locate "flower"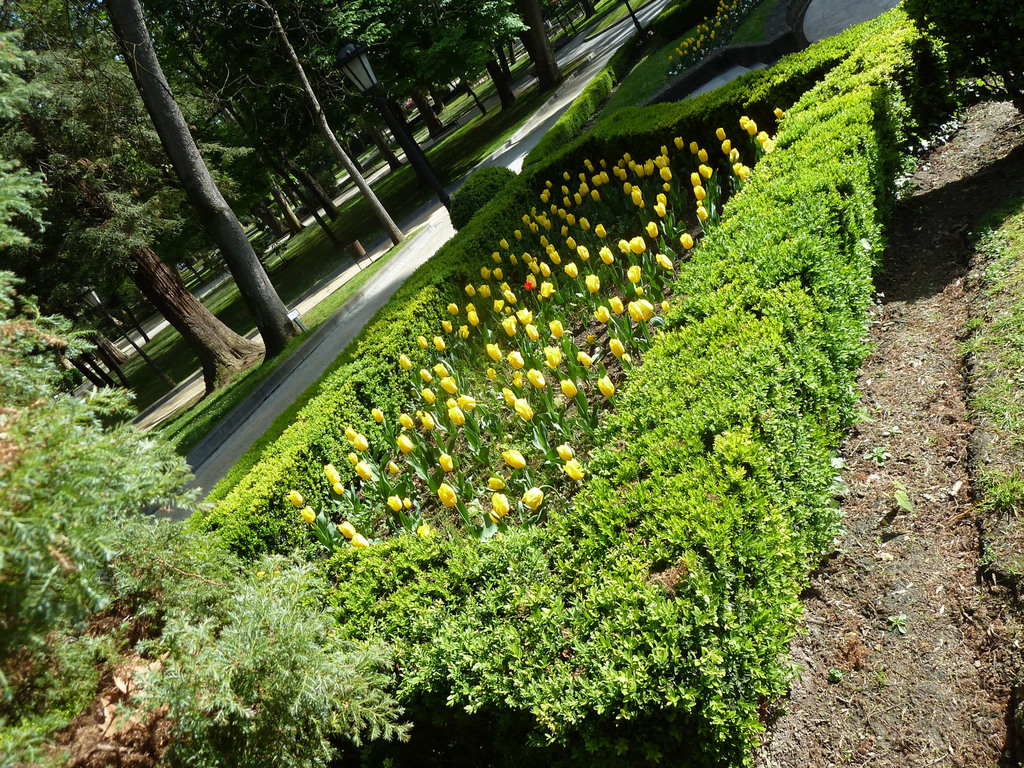
x1=355, y1=528, x2=366, y2=548
